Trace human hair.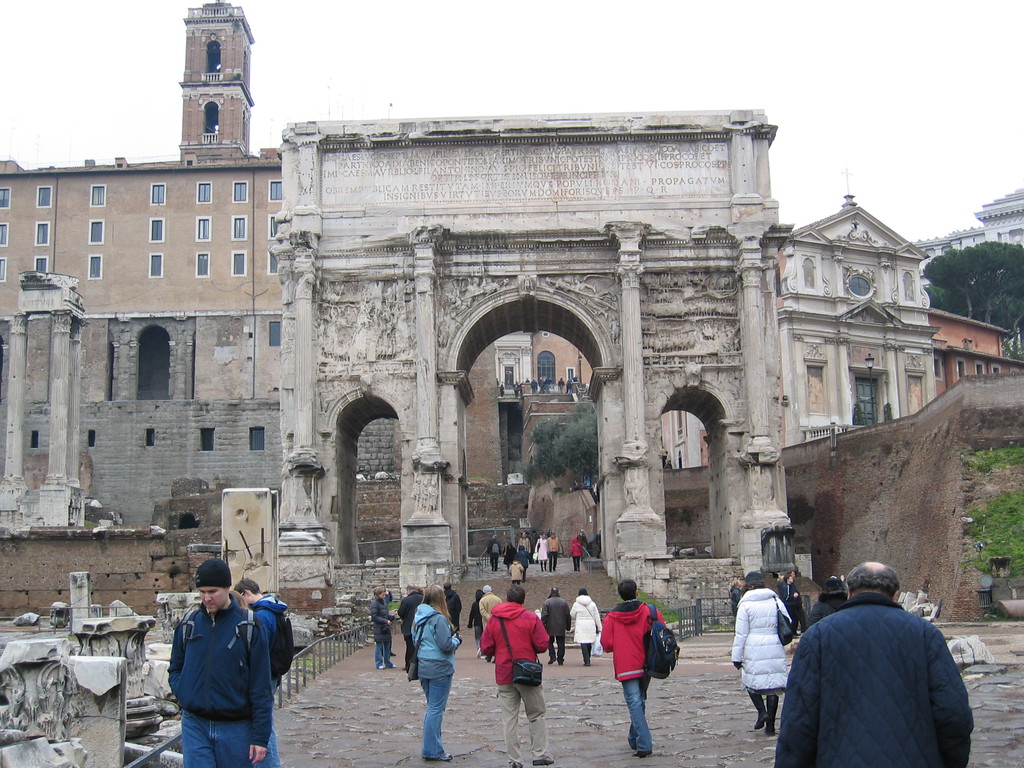
Traced to rect(509, 586, 531, 602).
